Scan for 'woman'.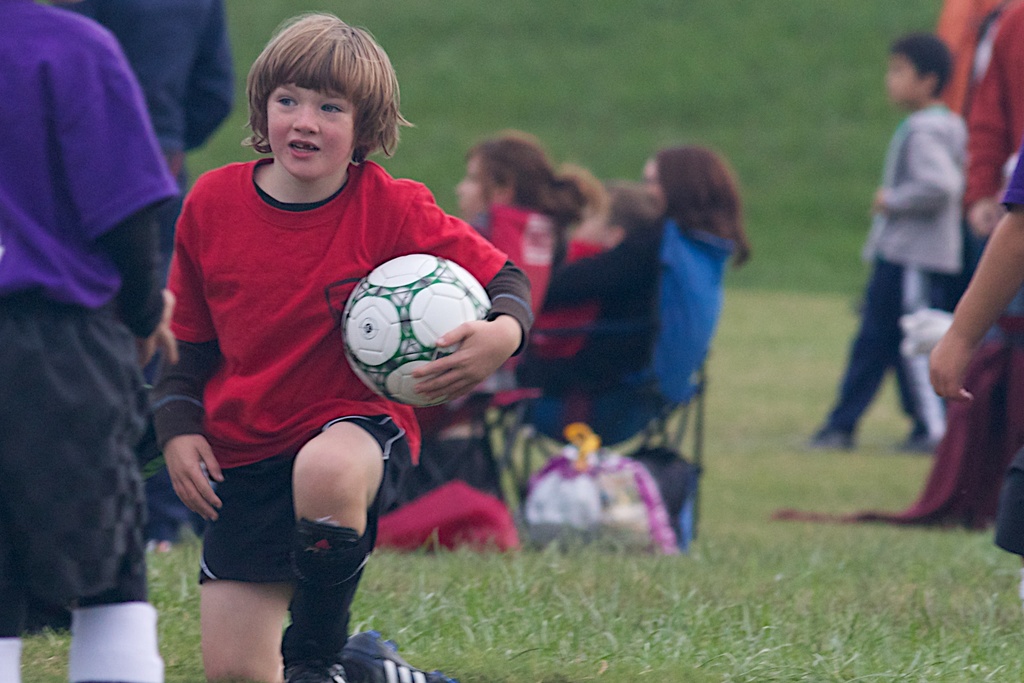
Scan result: l=431, t=116, r=610, b=434.
